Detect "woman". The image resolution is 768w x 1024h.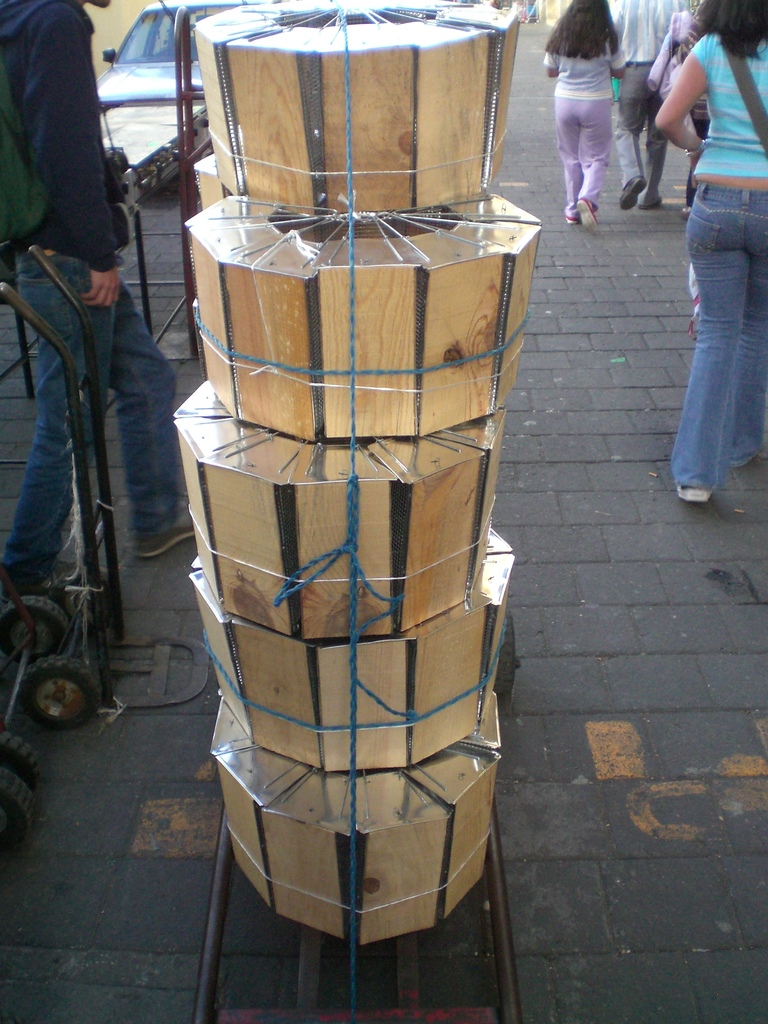
644,0,767,511.
